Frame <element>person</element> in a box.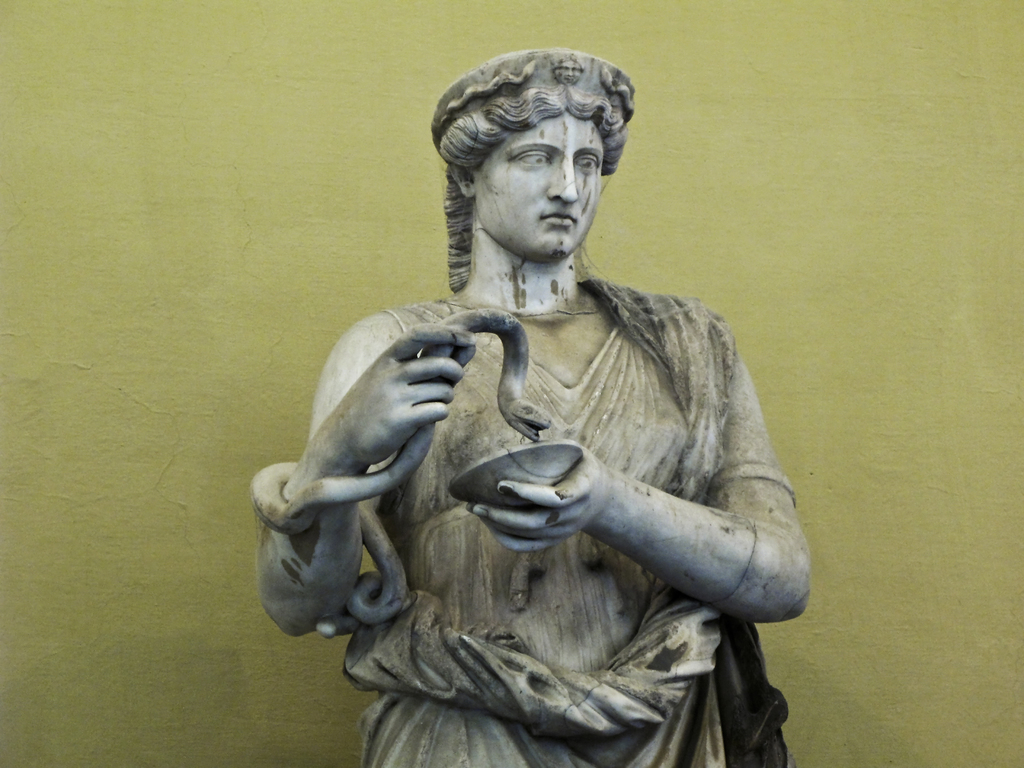
[x1=252, y1=44, x2=809, y2=767].
